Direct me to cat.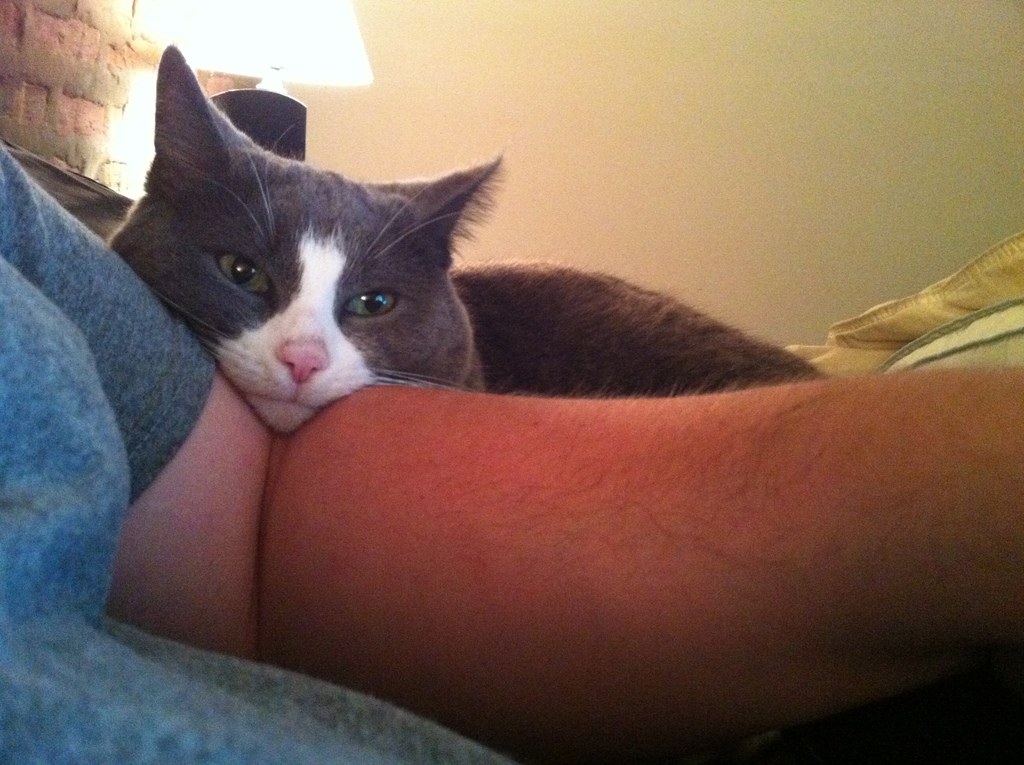
Direction: [left=104, top=37, right=825, bottom=439].
